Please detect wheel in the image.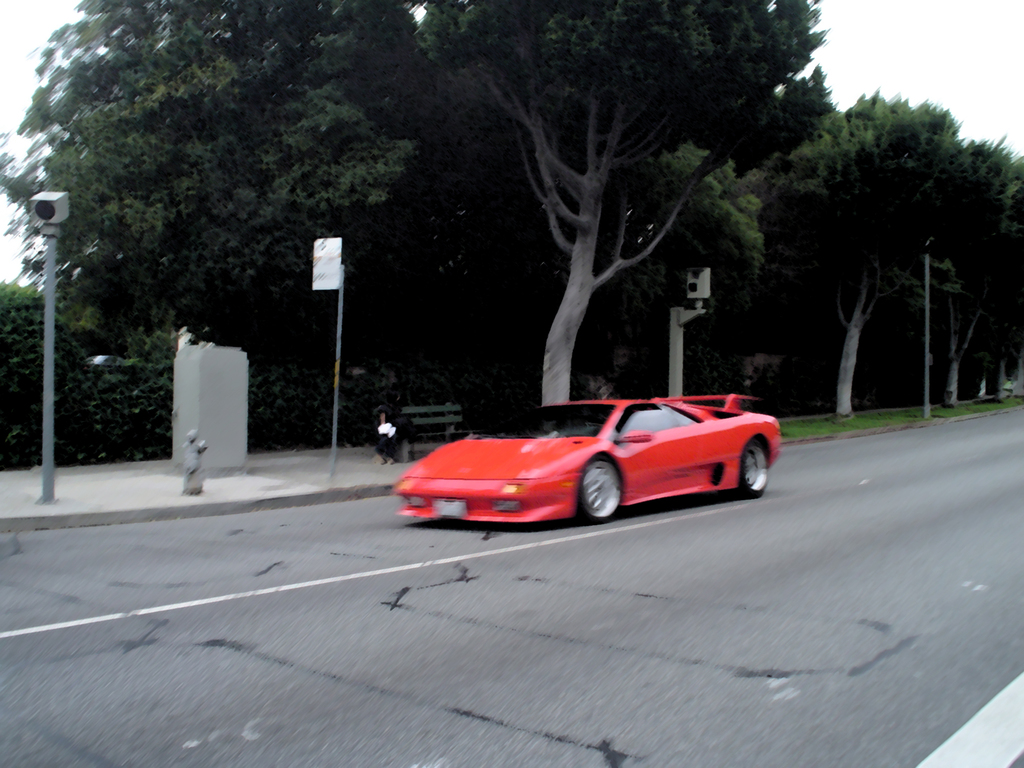
l=739, t=439, r=771, b=497.
